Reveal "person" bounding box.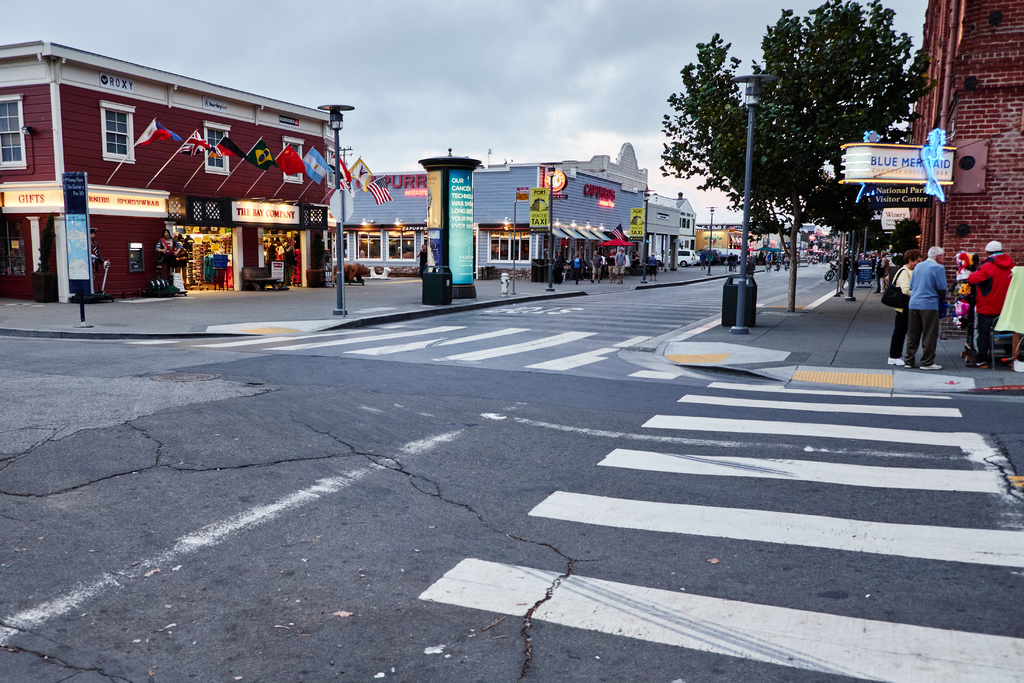
Revealed: detection(886, 245, 924, 366).
